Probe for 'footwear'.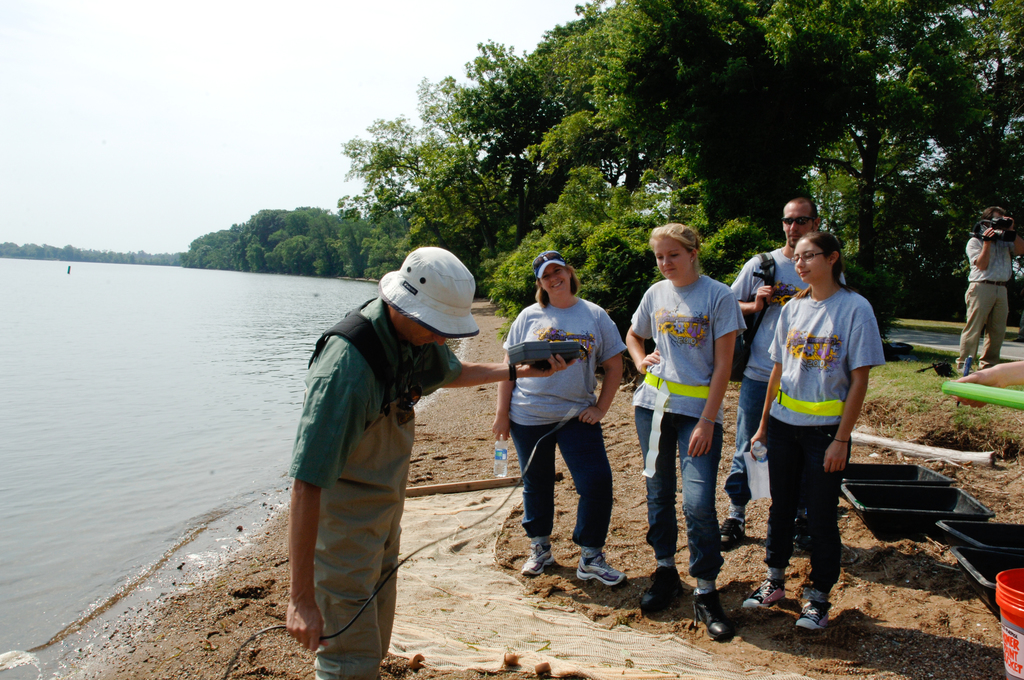
Probe result: {"left": 742, "top": 576, "right": 788, "bottom": 606}.
